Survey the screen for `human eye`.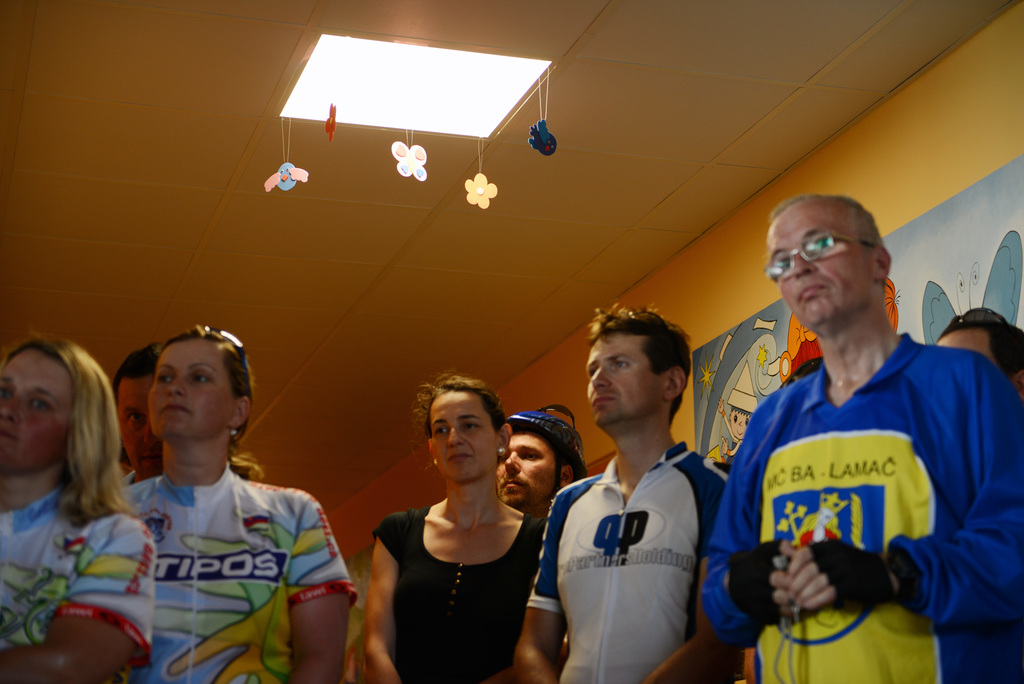
Survey found: bbox(803, 232, 836, 257).
